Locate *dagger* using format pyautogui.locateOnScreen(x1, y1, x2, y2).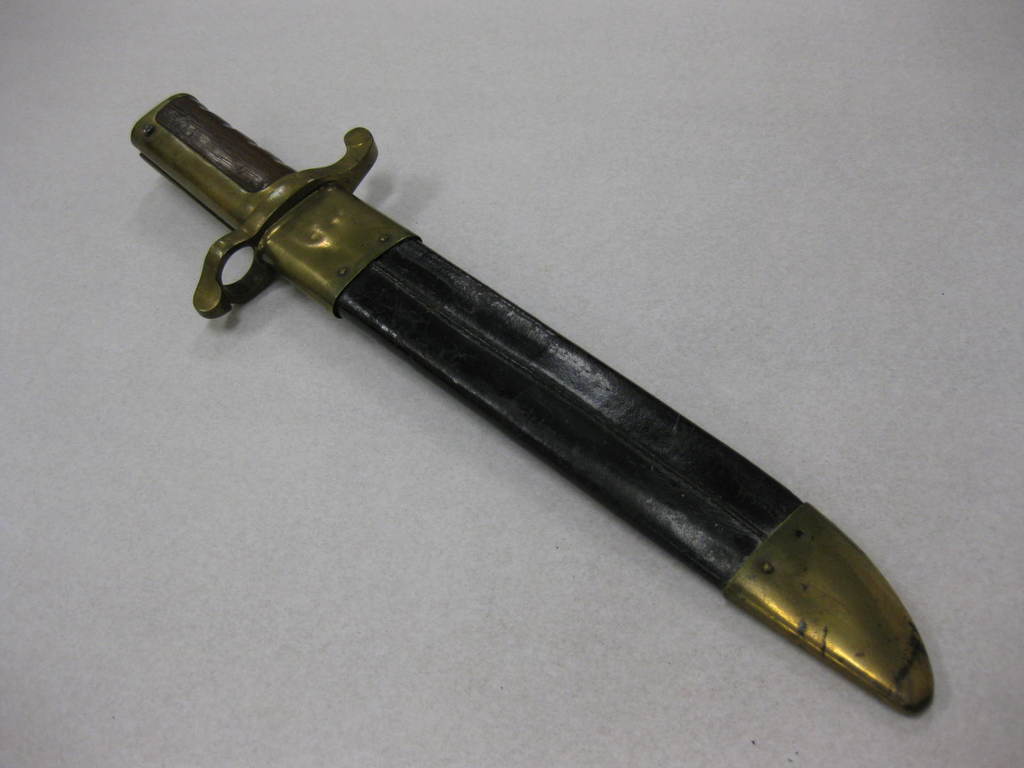
pyautogui.locateOnScreen(128, 90, 939, 716).
